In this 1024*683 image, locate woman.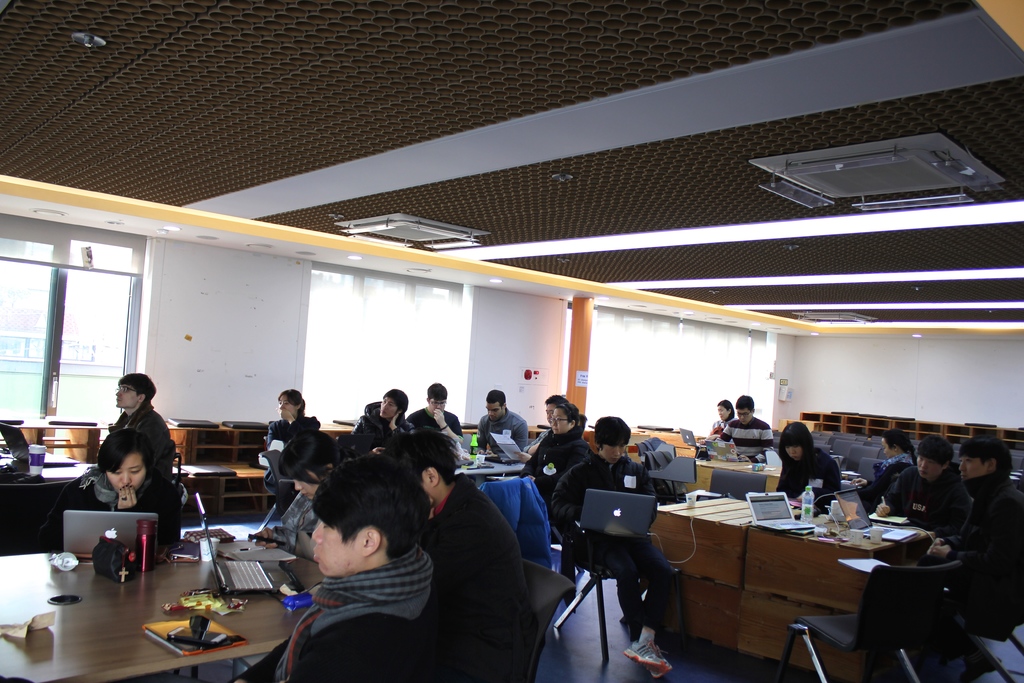
Bounding box: 706:400:736:440.
